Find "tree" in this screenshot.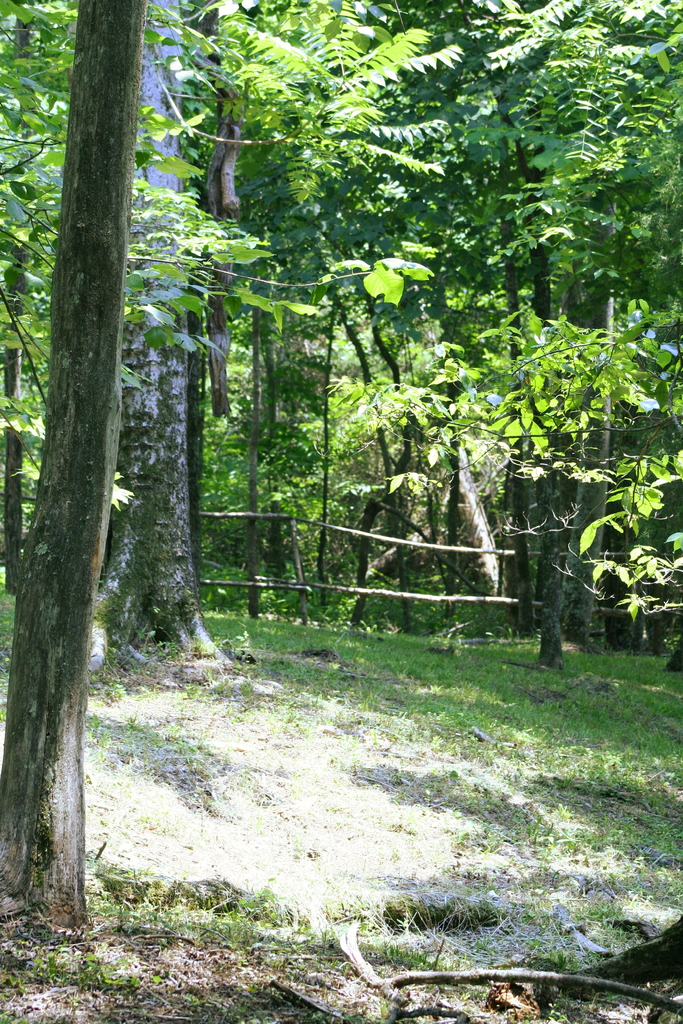
The bounding box for "tree" is (x1=0, y1=0, x2=145, y2=952).
